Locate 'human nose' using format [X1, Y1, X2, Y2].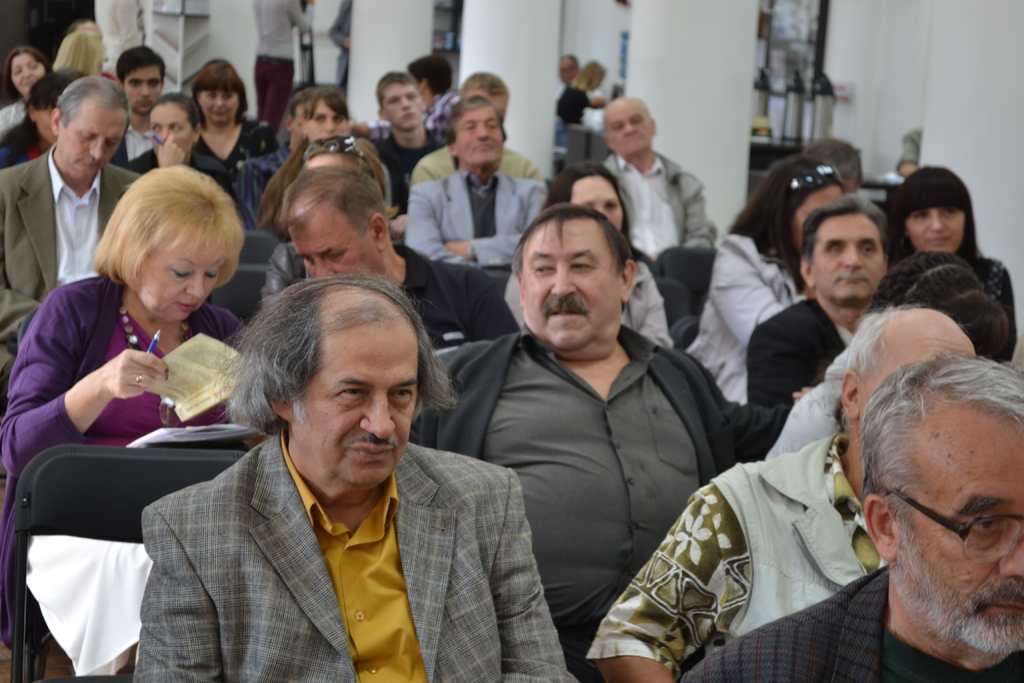
[363, 386, 397, 440].
